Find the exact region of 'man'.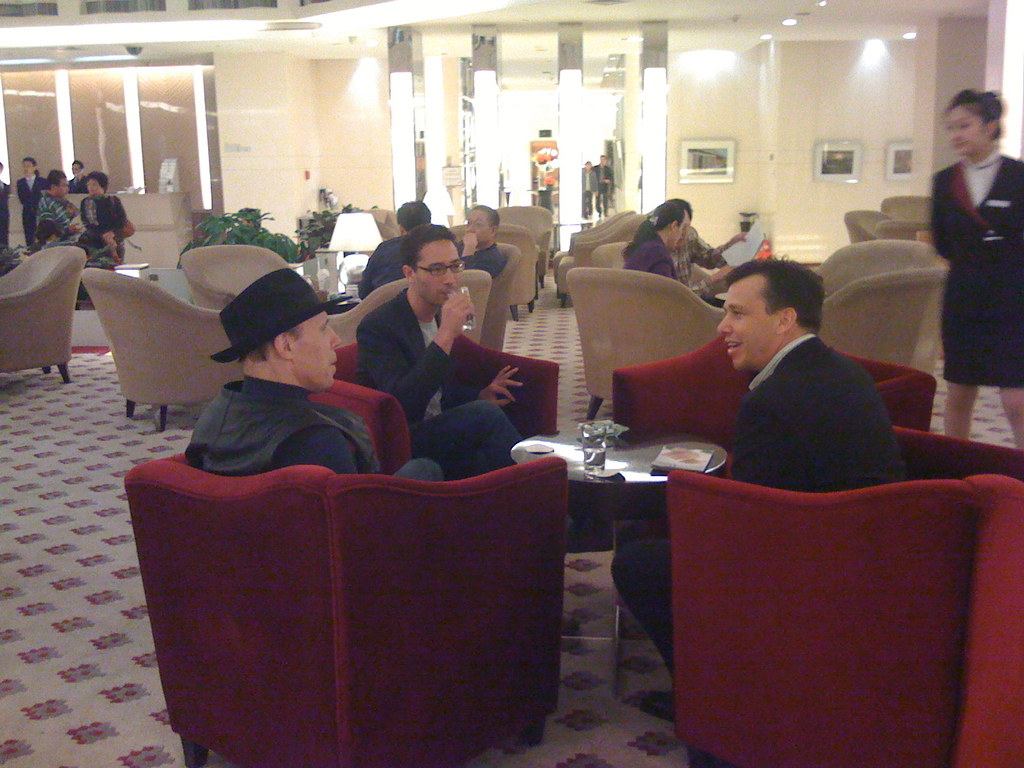
Exact region: pyautogui.locateOnScreen(355, 225, 525, 470).
